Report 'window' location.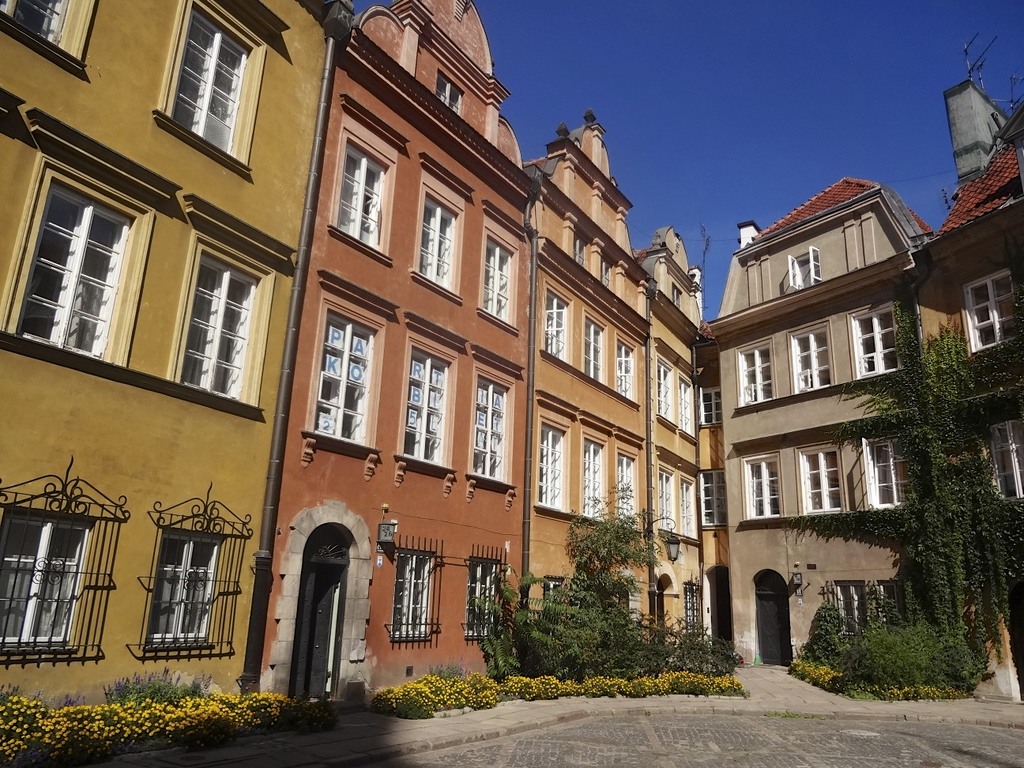
Report: select_region(966, 271, 1010, 357).
